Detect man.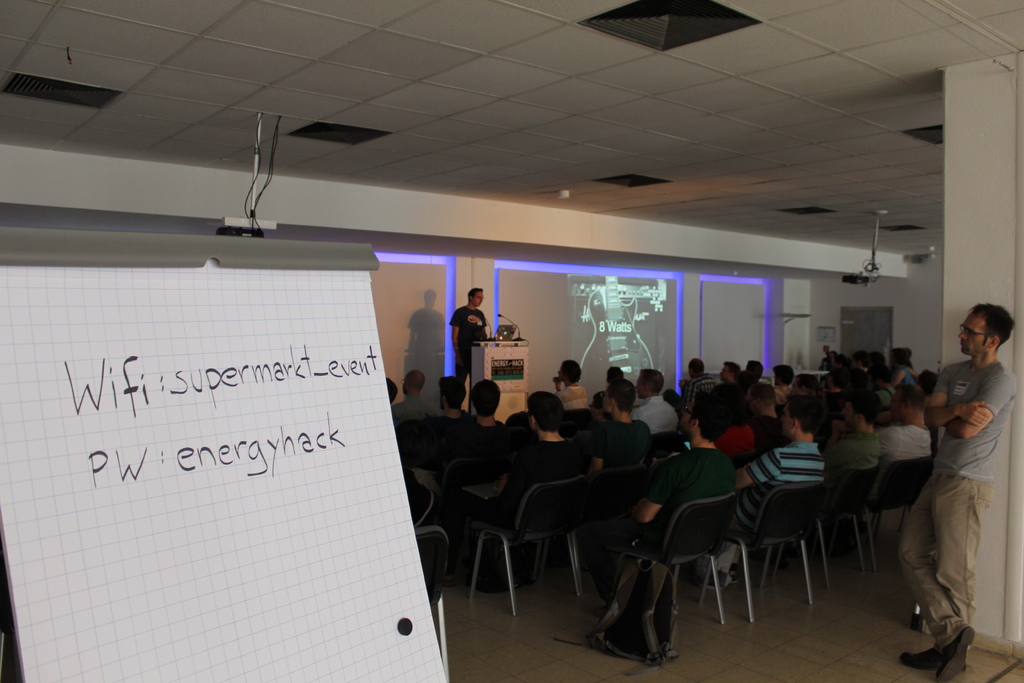
Detected at (892, 303, 1023, 673).
